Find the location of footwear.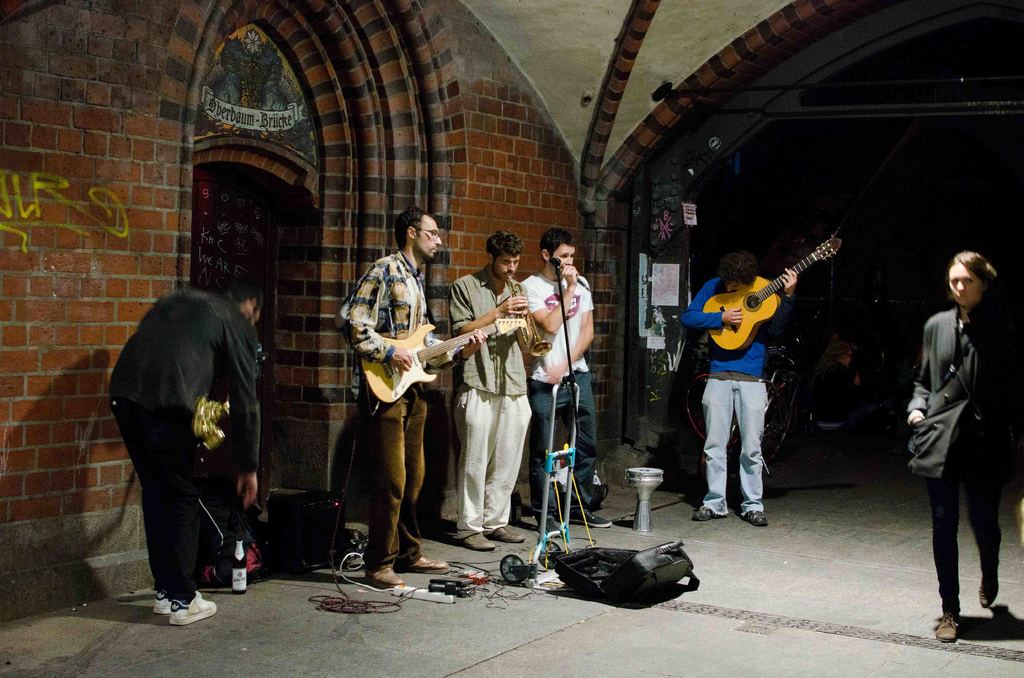
Location: bbox=(397, 556, 454, 572).
